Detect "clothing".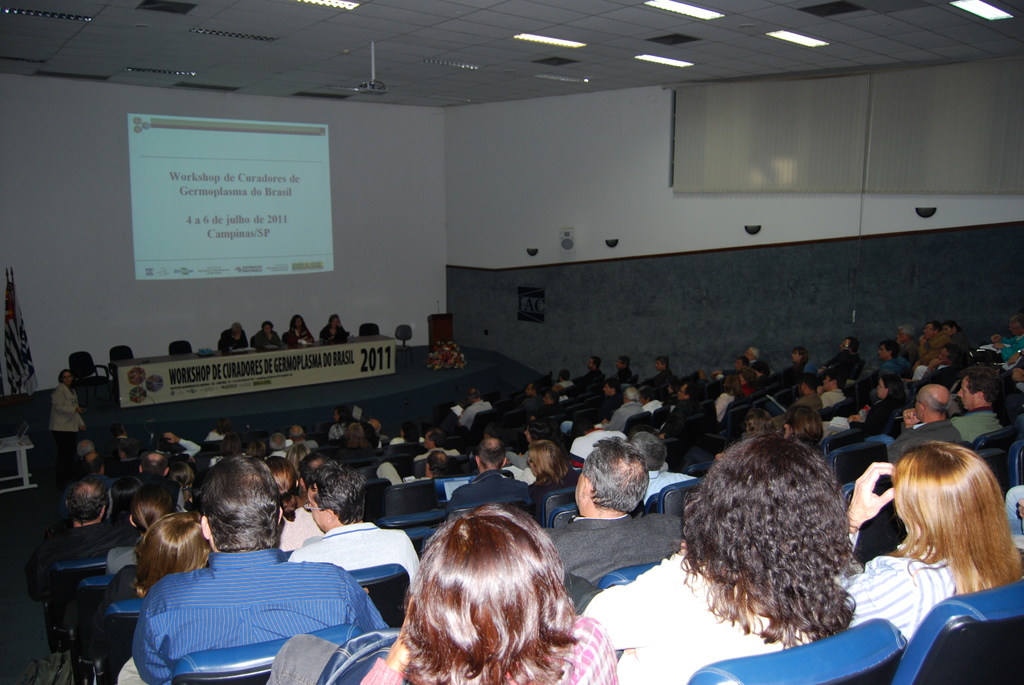
Detected at [947, 327, 972, 355].
